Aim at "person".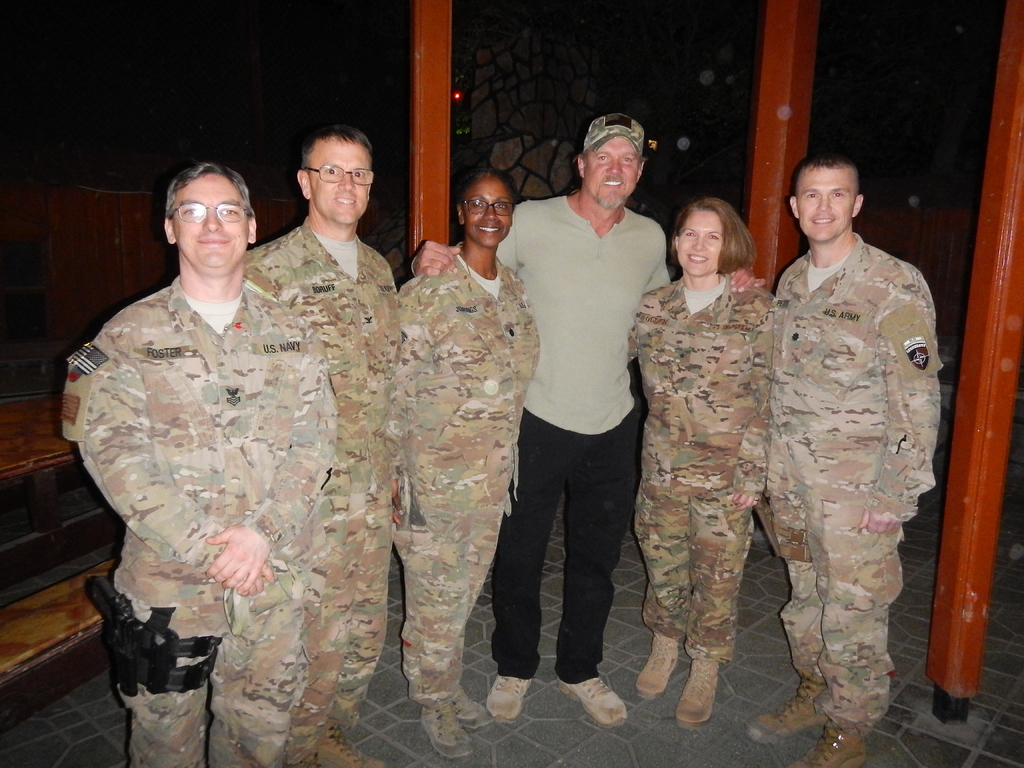
Aimed at [x1=408, y1=108, x2=762, y2=730].
